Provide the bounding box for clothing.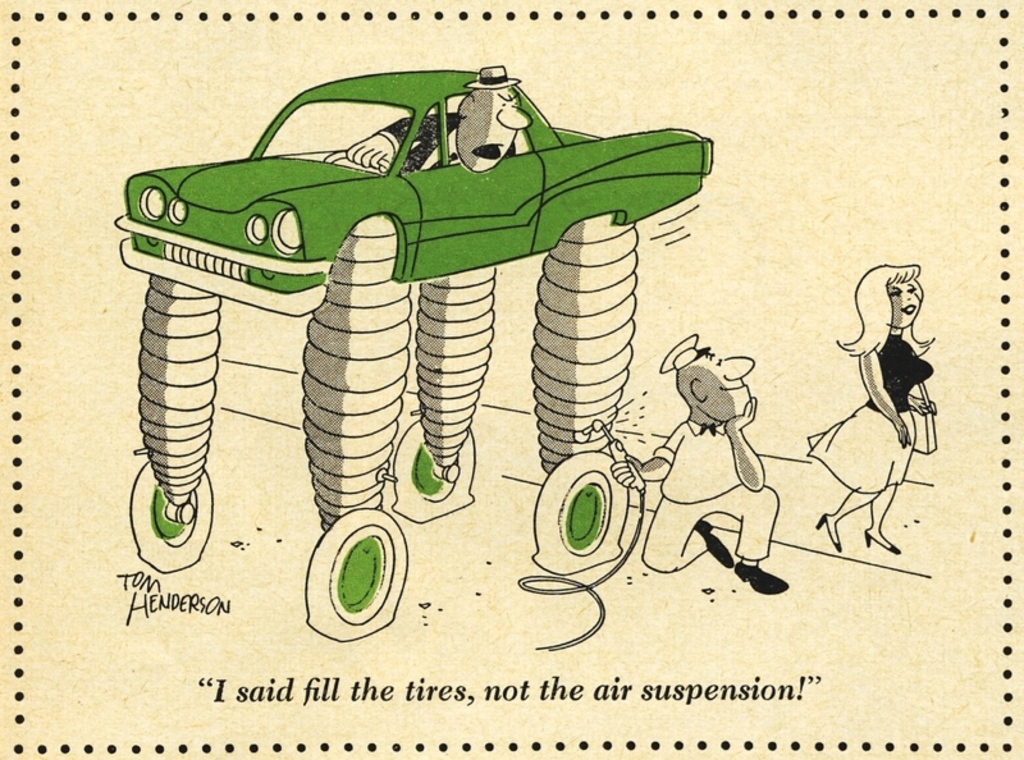
bbox=[805, 335, 931, 495].
